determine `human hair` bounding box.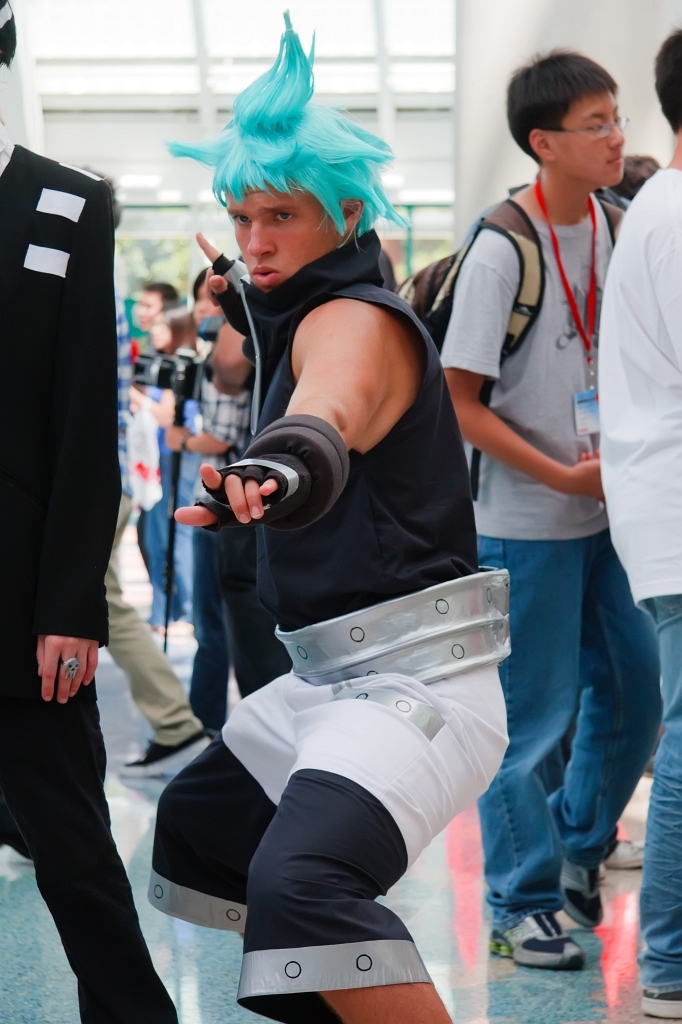
Determined: box(651, 29, 681, 134).
